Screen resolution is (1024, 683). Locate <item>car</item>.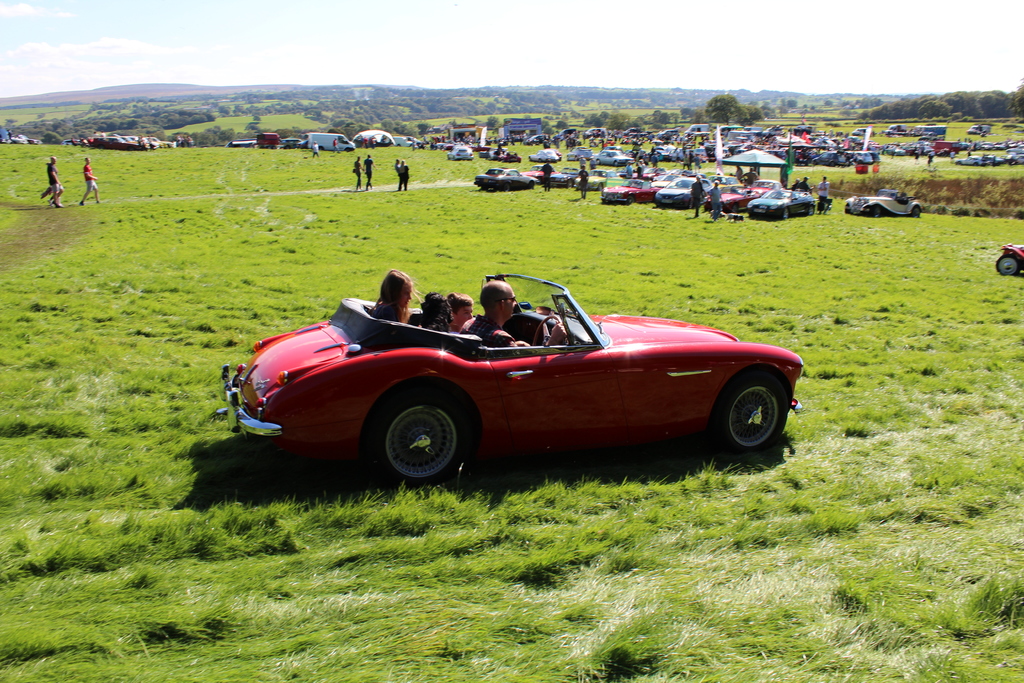
(x1=996, y1=245, x2=1023, y2=270).
